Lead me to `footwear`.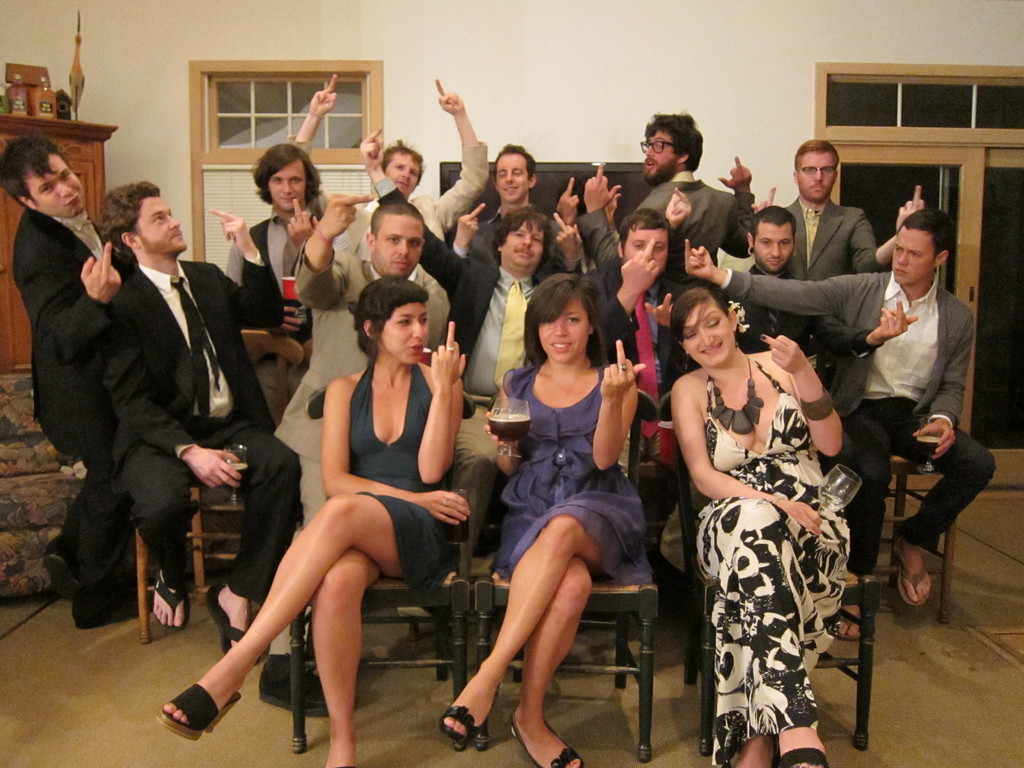
Lead to locate(148, 576, 200, 631).
